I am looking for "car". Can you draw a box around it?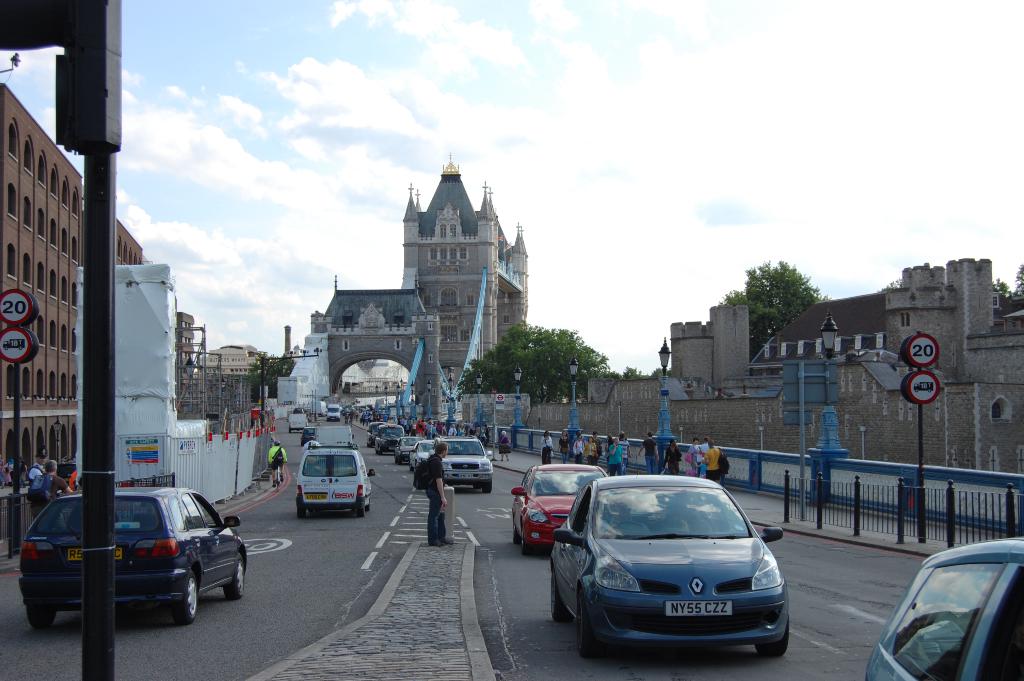
Sure, the bounding box is {"left": 285, "top": 406, "right": 311, "bottom": 438}.
